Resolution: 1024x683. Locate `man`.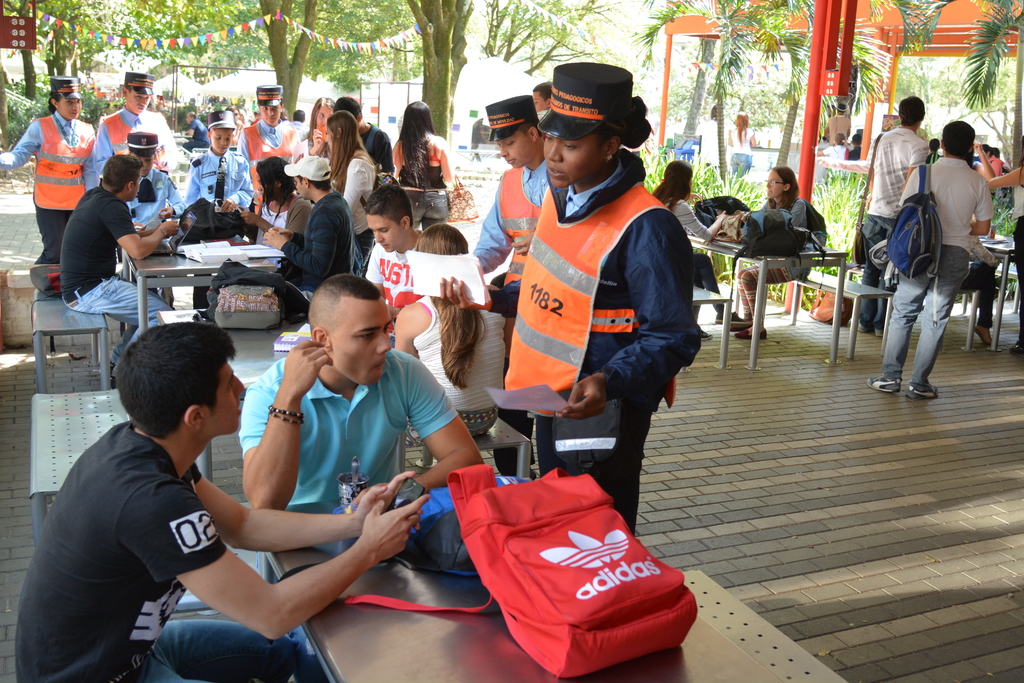
880, 122, 996, 401.
